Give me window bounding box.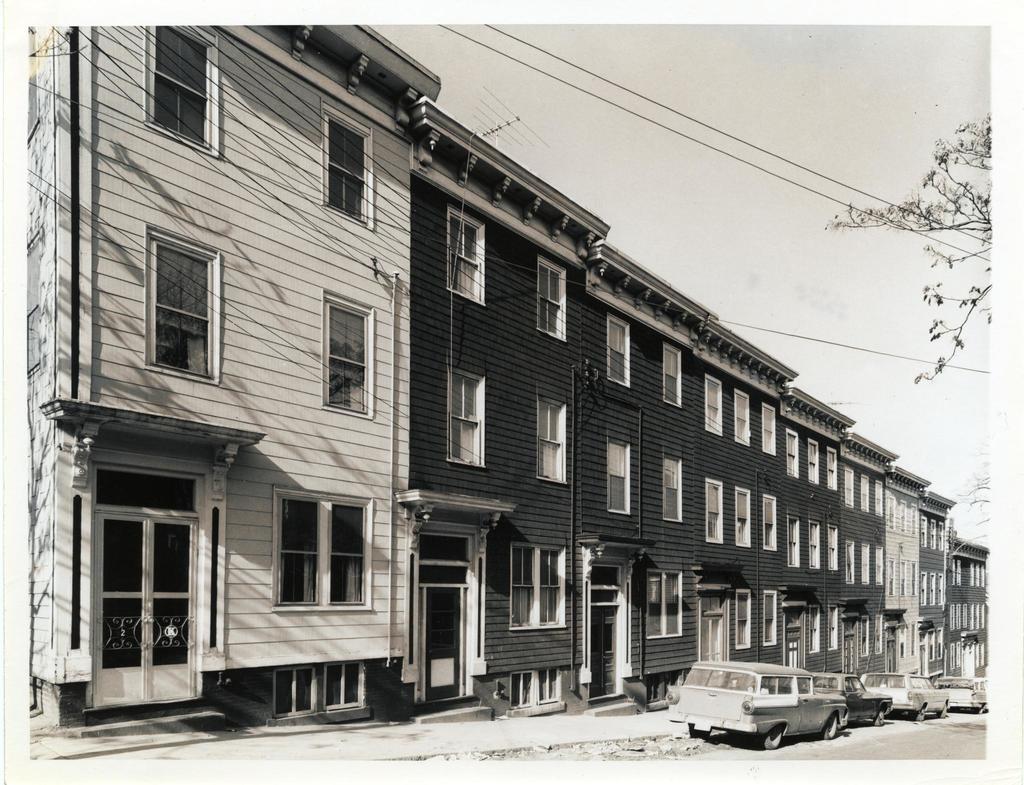
crop(538, 261, 568, 342).
